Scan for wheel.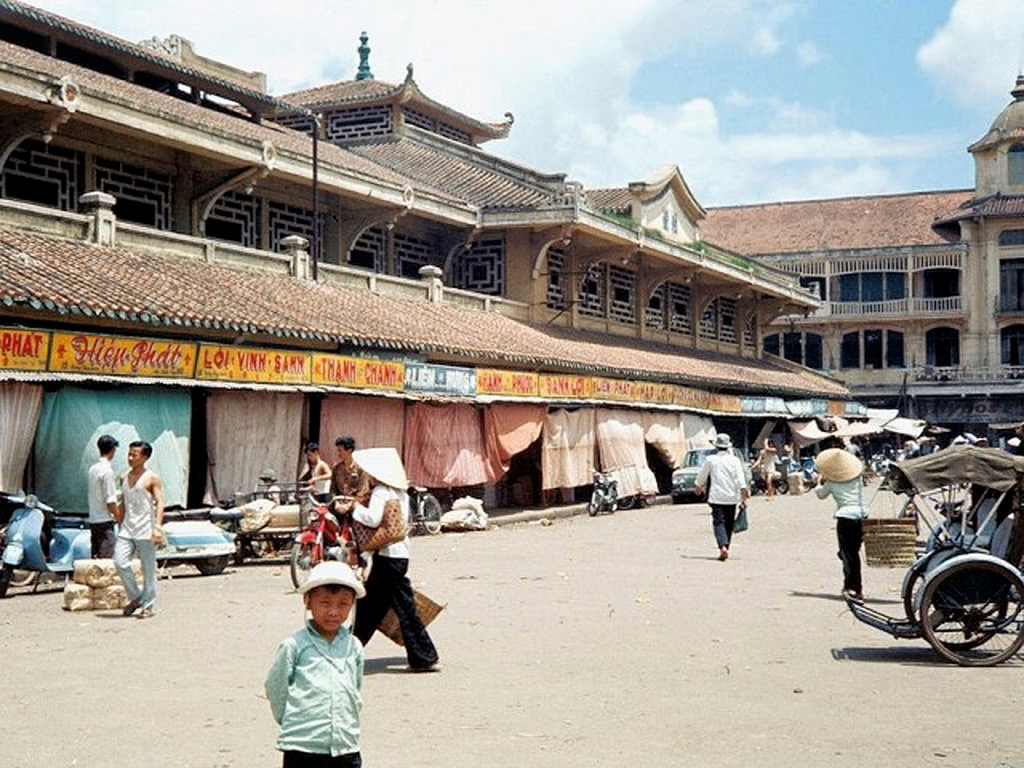
Scan result: bbox=[921, 565, 1023, 667].
